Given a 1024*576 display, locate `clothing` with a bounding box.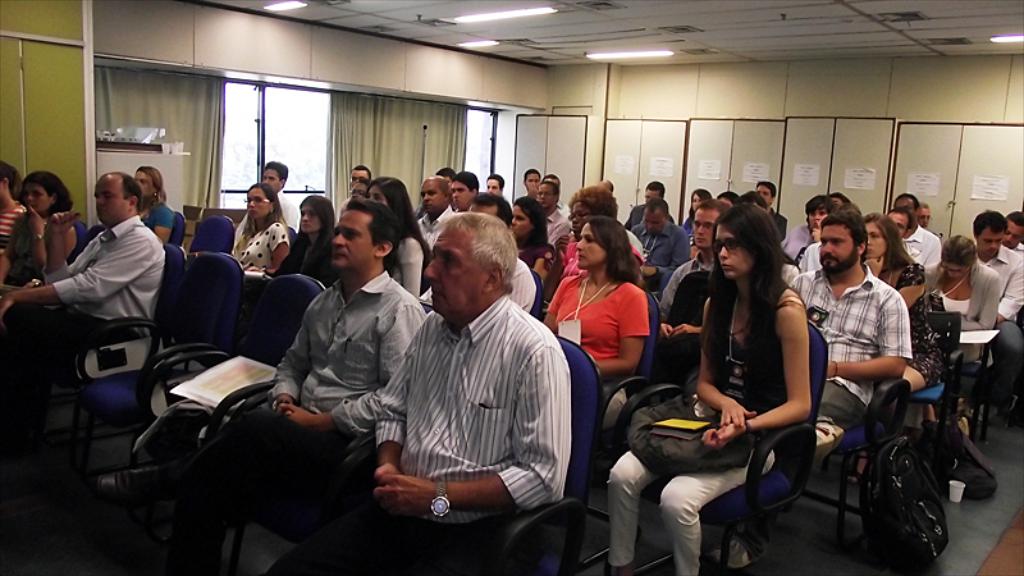
Located: Rect(924, 261, 1001, 388).
